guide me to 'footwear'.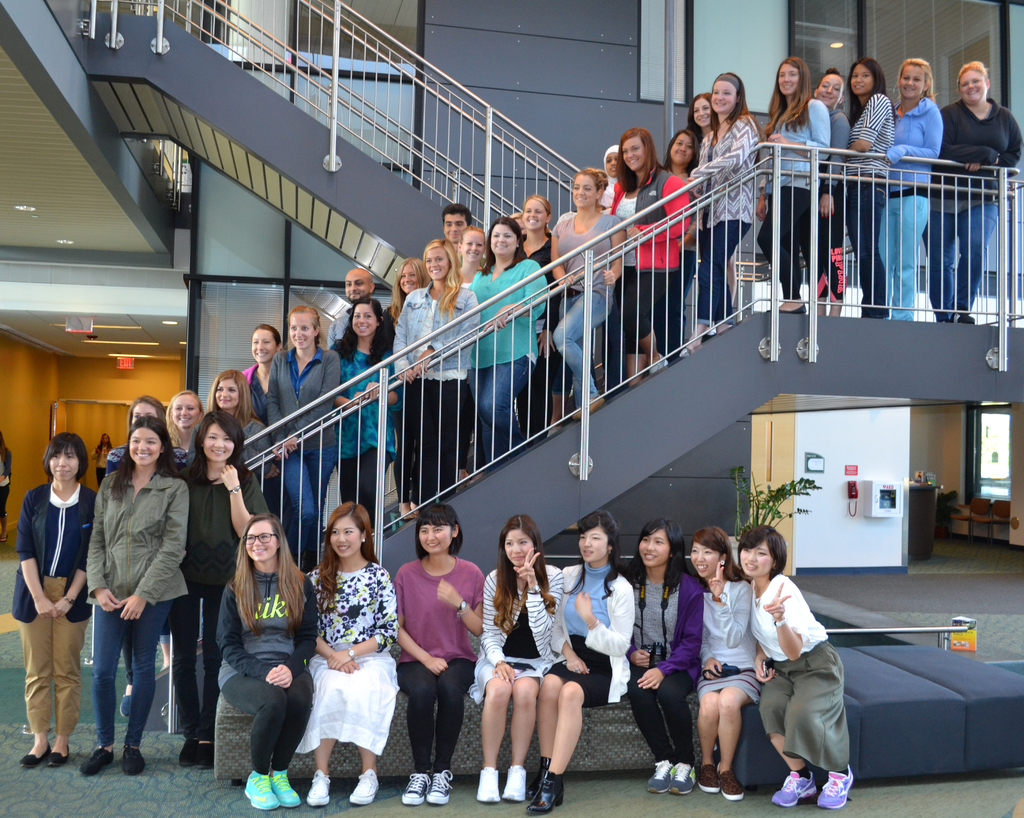
Guidance: [79, 746, 112, 777].
